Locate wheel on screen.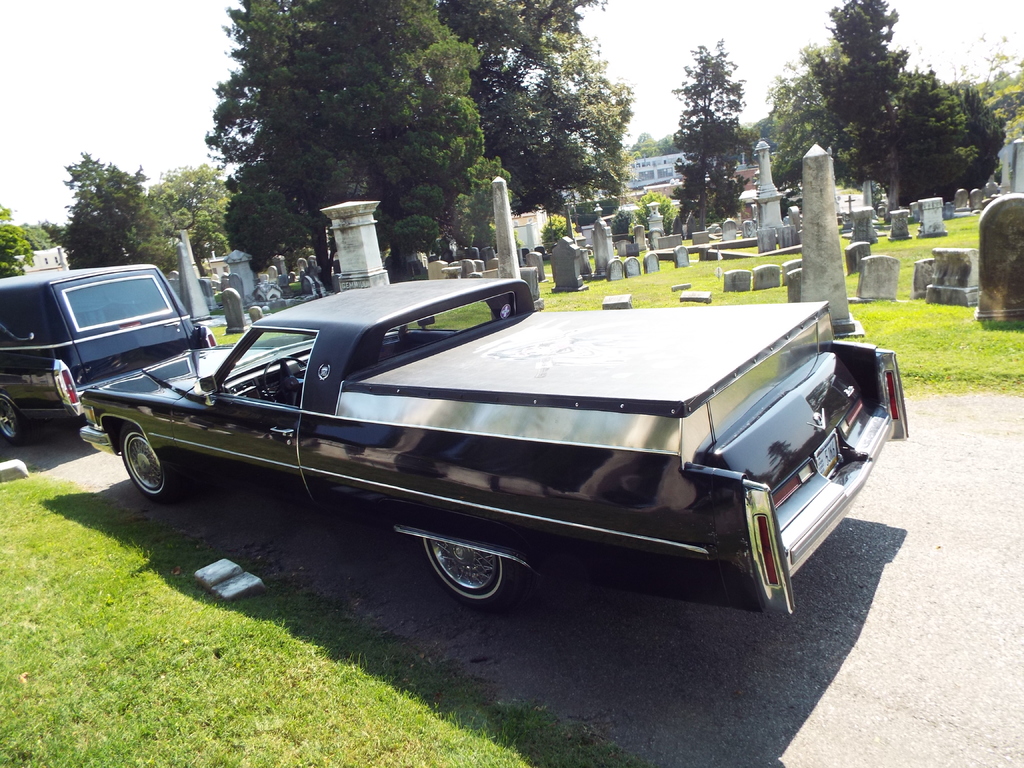
On screen at <bbox>0, 401, 35, 446</bbox>.
